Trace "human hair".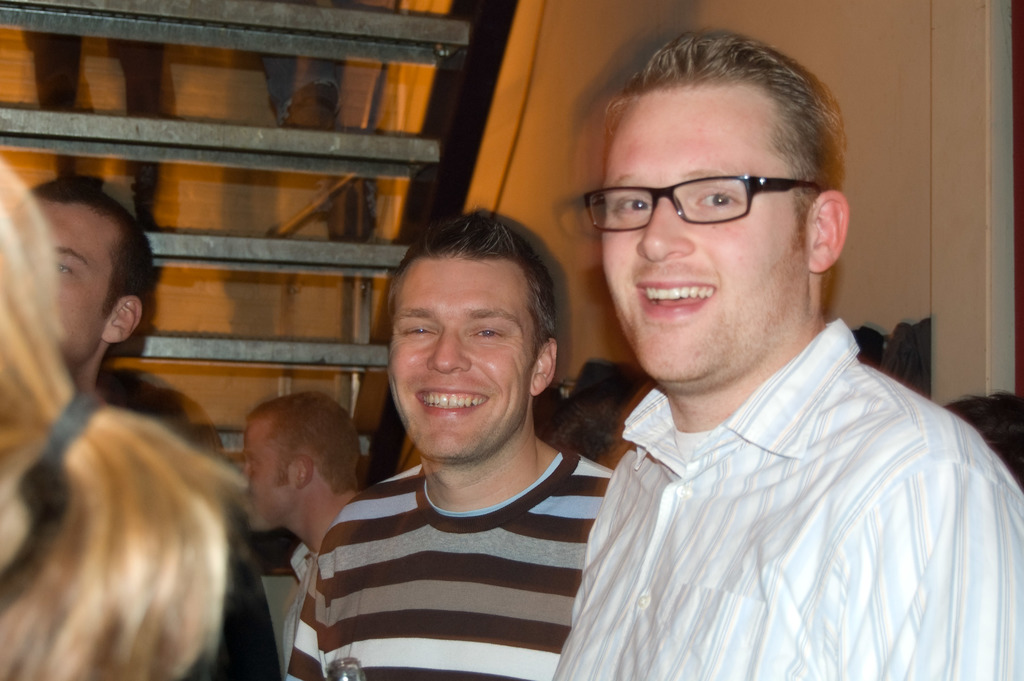
Traced to bbox=[378, 211, 569, 400].
